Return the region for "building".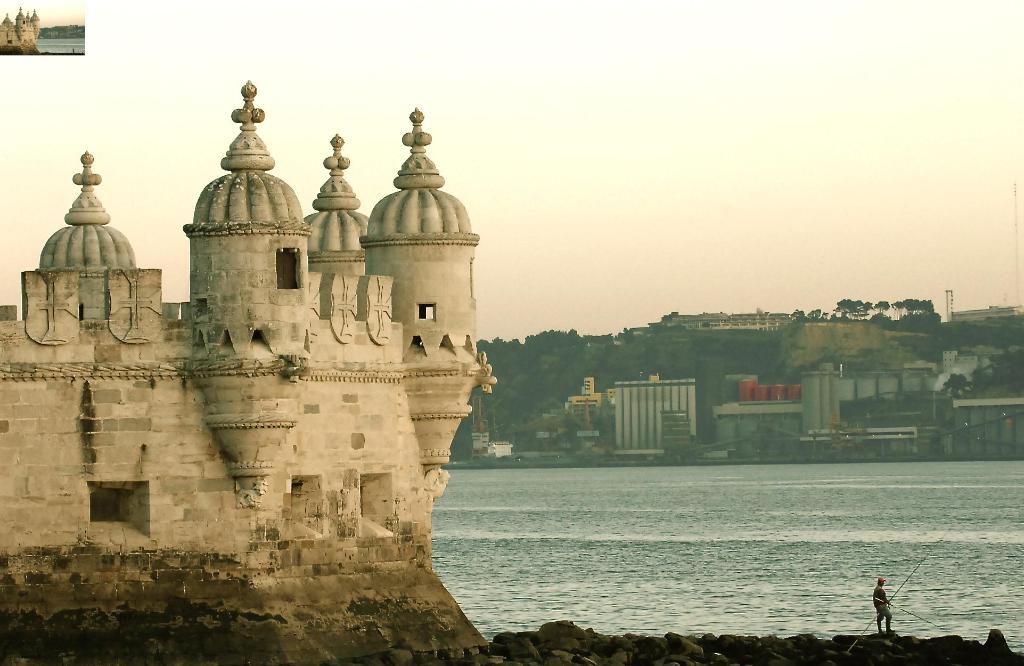
568,373,616,451.
